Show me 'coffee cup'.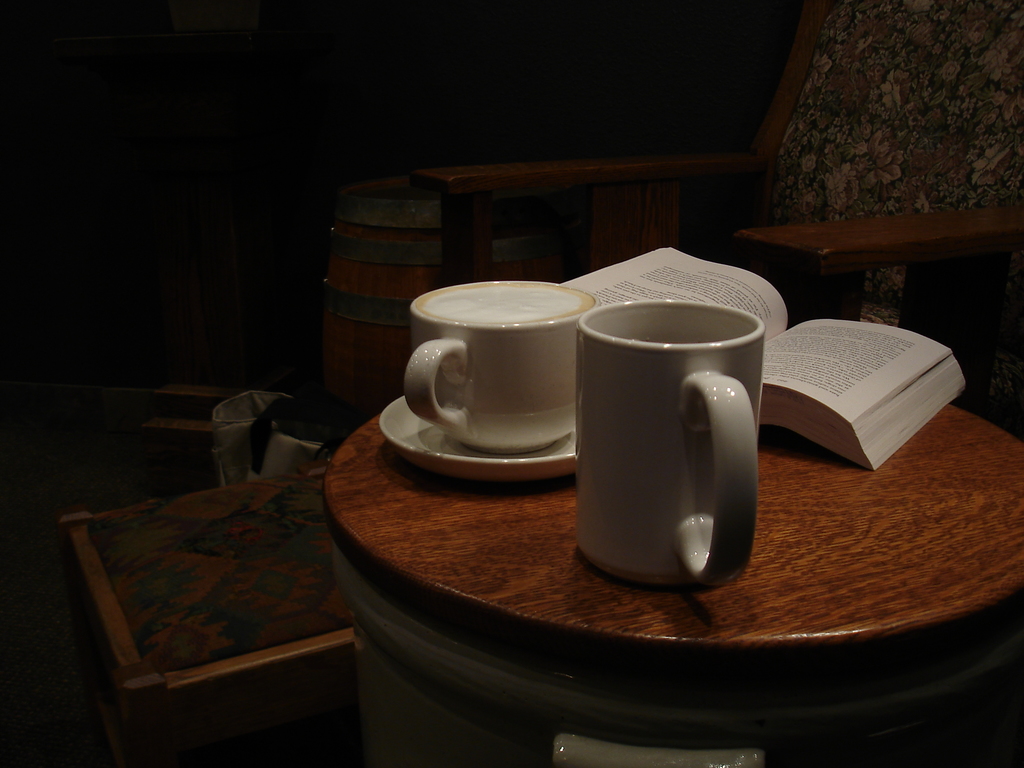
'coffee cup' is here: bbox=[410, 279, 603, 452].
